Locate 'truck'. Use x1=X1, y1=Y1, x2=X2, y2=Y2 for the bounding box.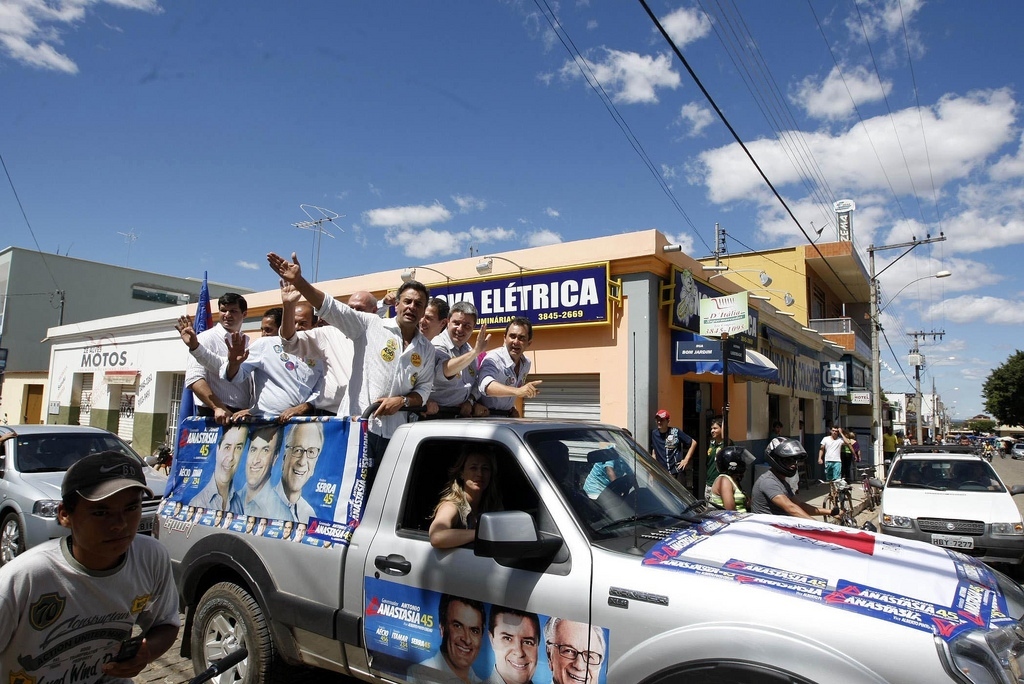
x1=89, y1=405, x2=1014, y2=683.
